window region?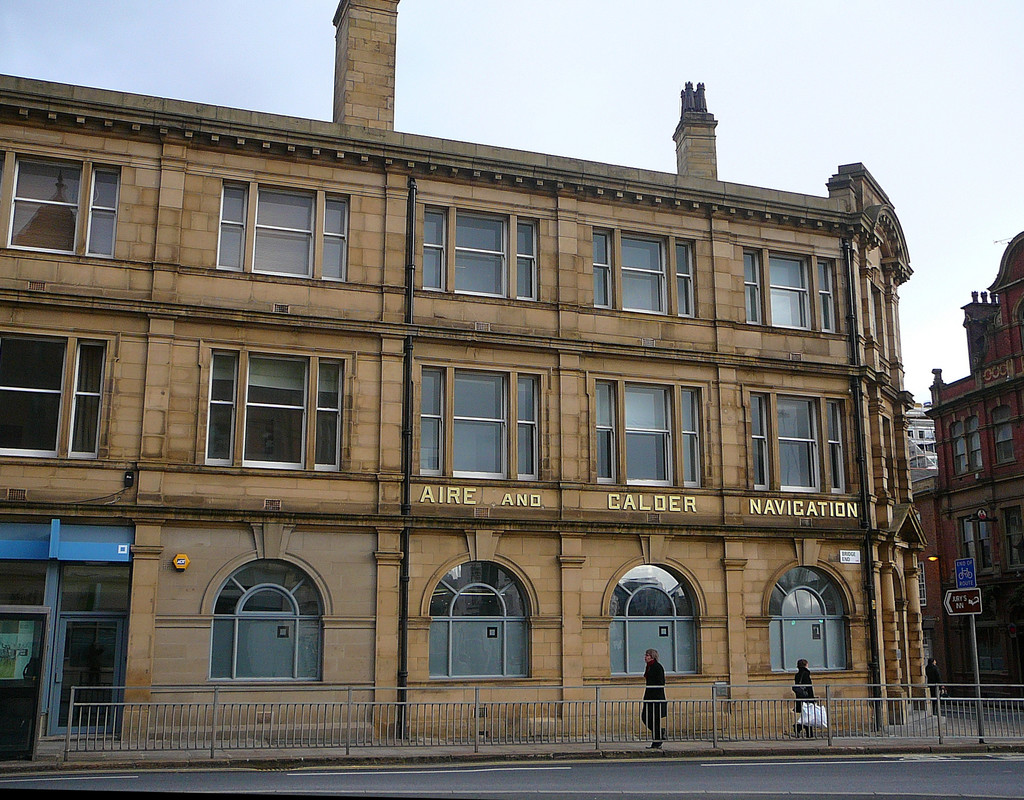
[212,556,321,684]
